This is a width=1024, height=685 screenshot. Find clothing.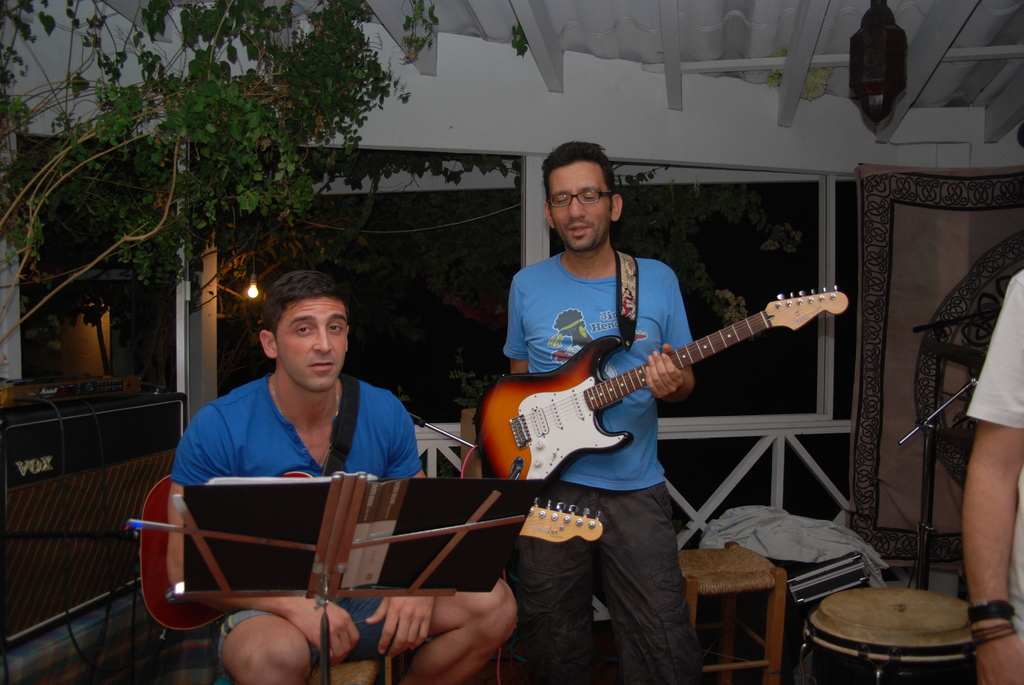
Bounding box: bbox=(168, 377, 424, 674).
